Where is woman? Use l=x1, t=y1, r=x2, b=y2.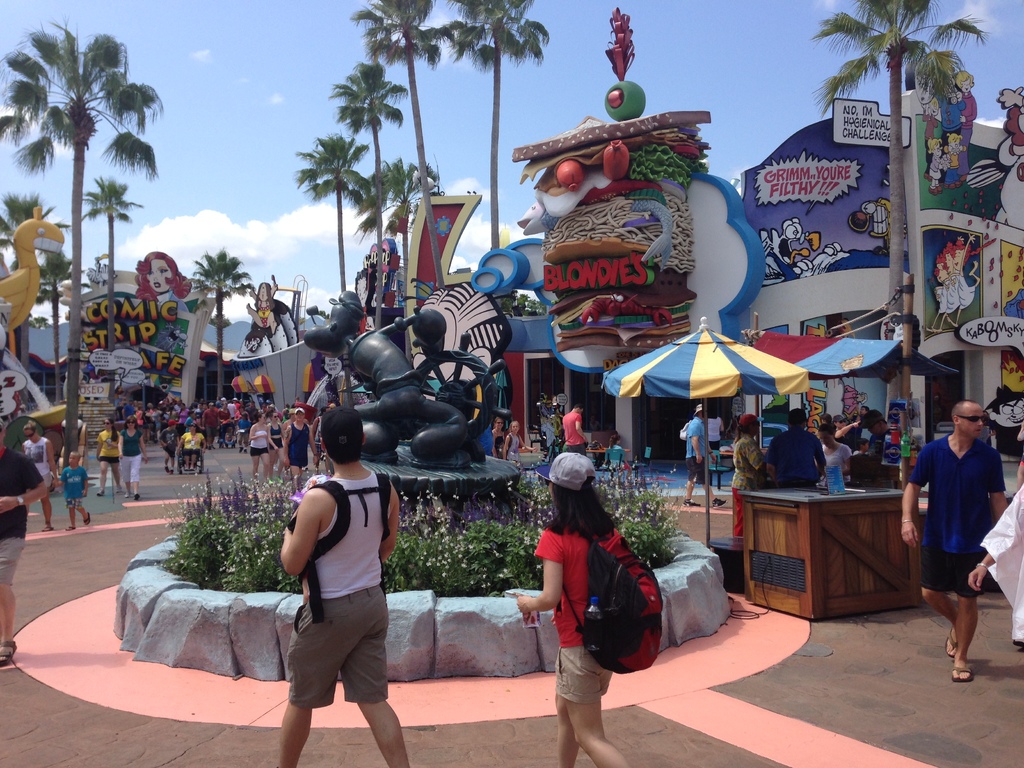
l=177, t=424, r=206, b=471.
